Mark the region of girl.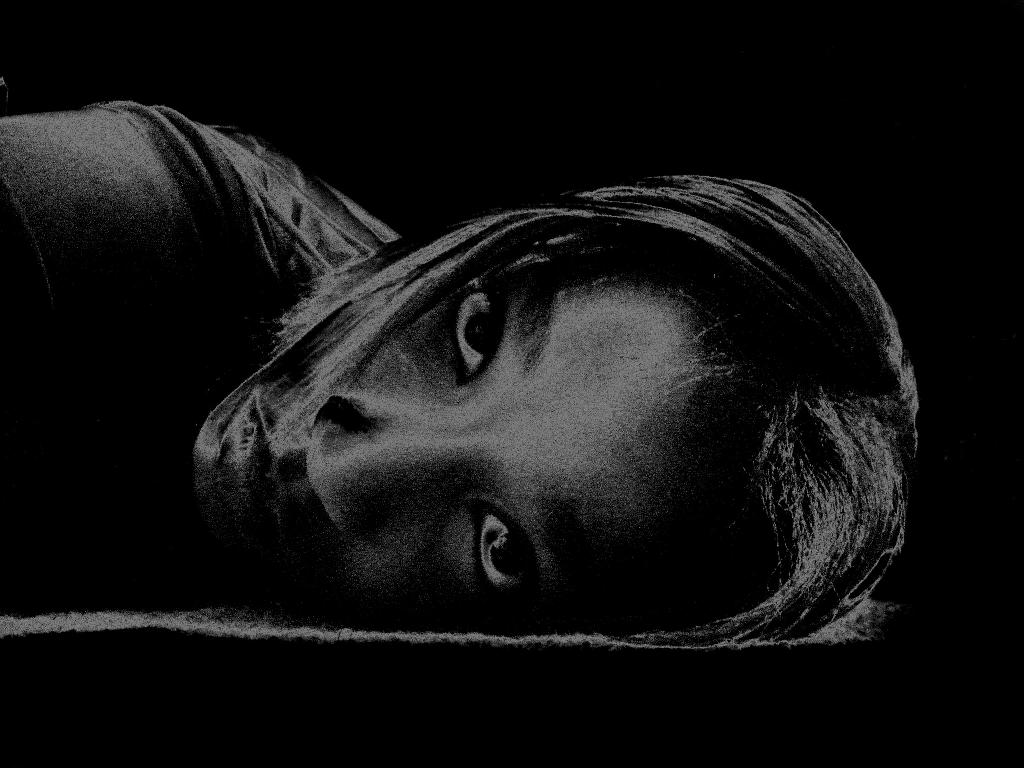
Region: select_region(1, 88, 924, 767).
